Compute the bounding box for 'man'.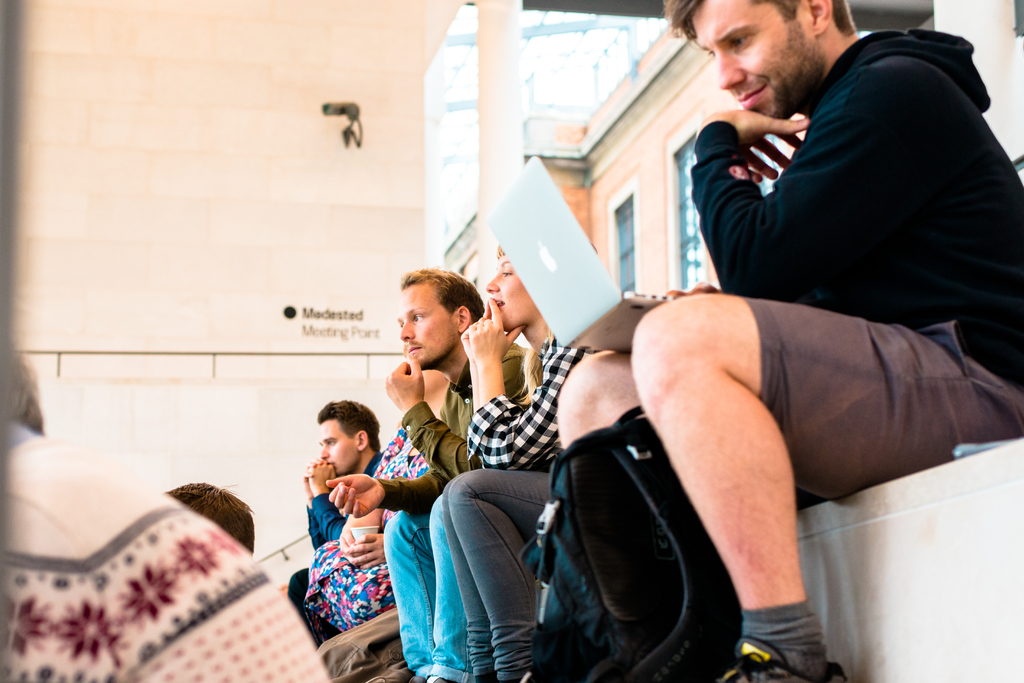
[left=296, top=392, right=386, bottom=621].
